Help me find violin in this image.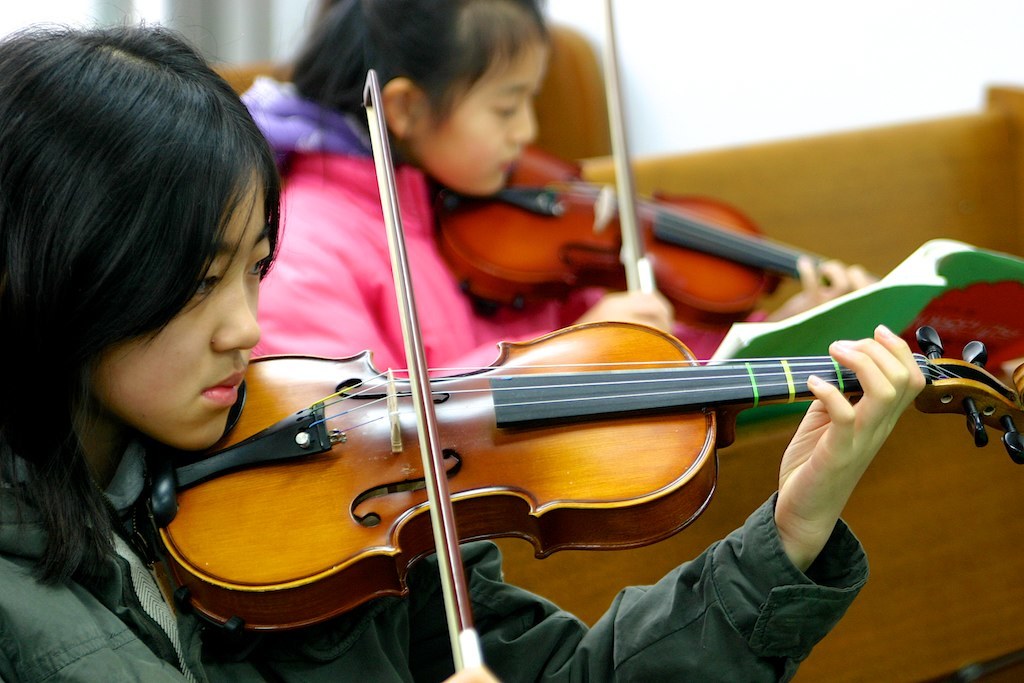
Found it: <bbox>434, 0, 894, 334</bbox>.
